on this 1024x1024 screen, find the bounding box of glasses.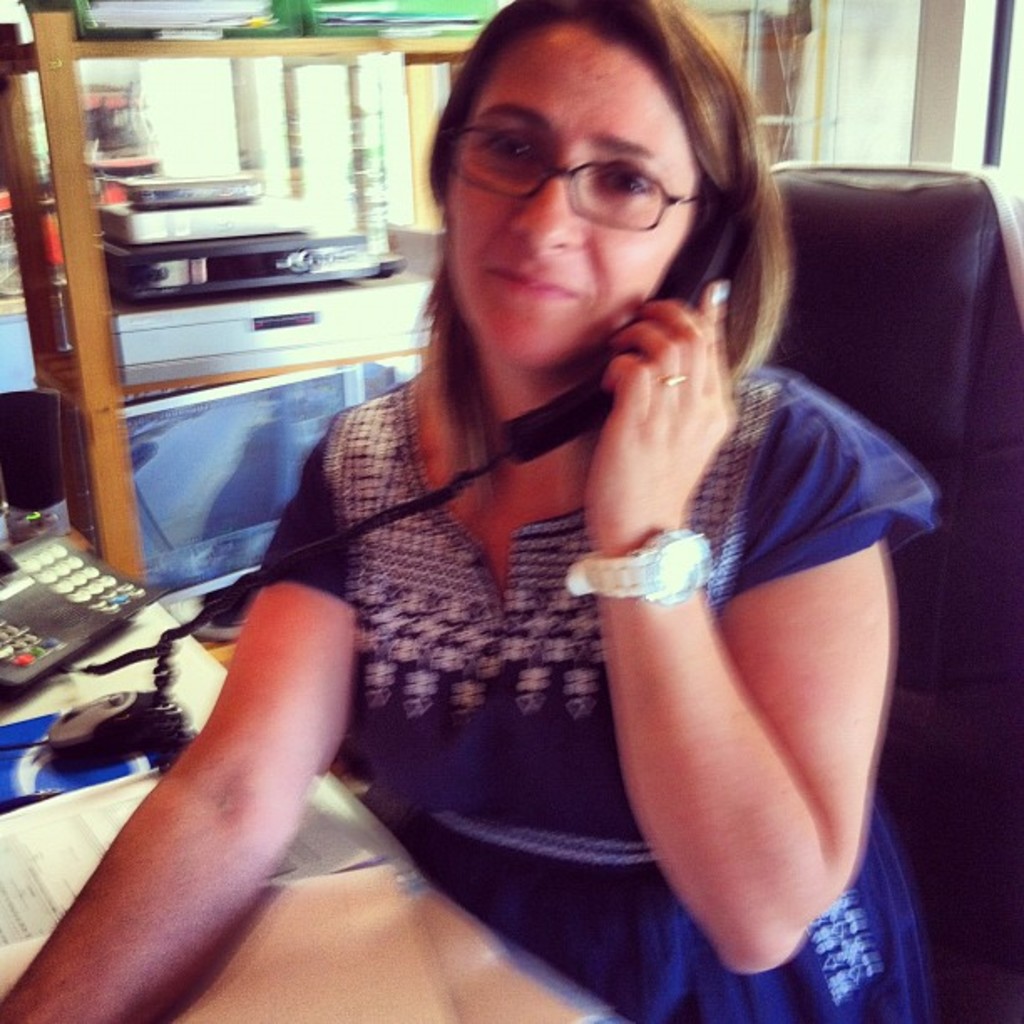
Bounding box: {"x1": 452, "y1": 122, "x2": 753, "y2": 229}.
